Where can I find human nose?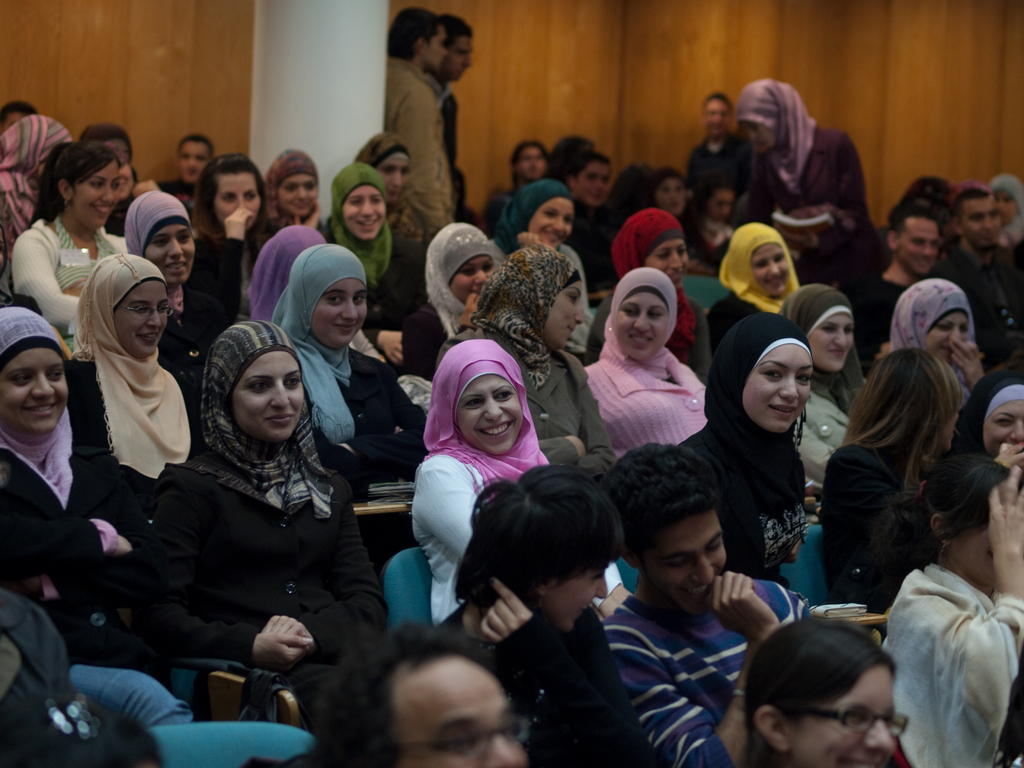
You can find it at box=[111, 162, 118, 177].
